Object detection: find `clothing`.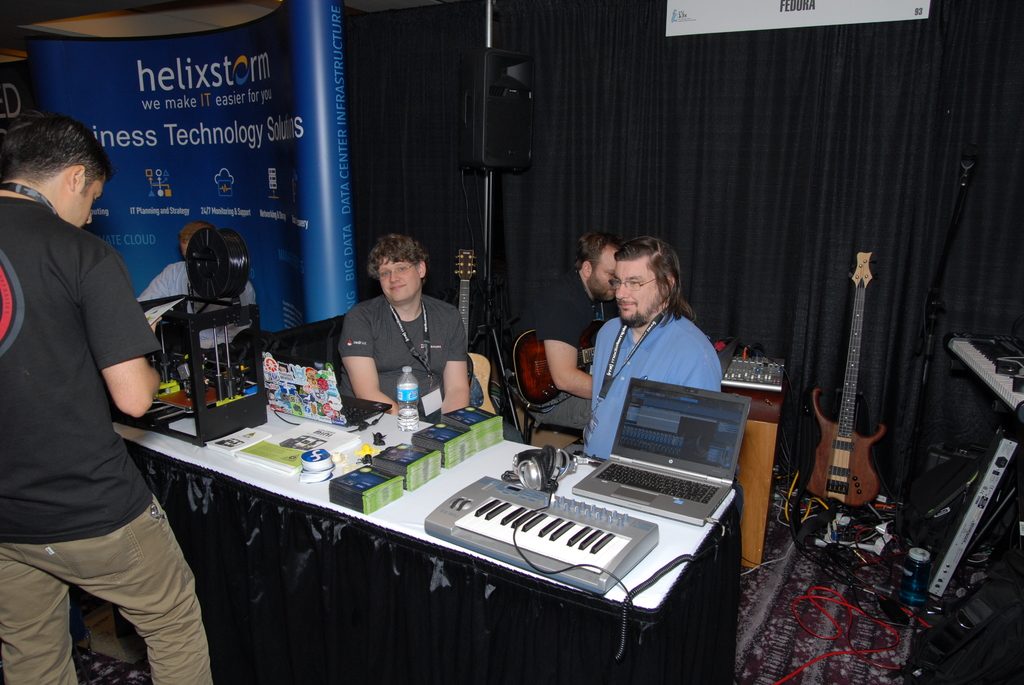
{"x1": 532, "y1": 283, "x2": 614, "y2": 350}.
